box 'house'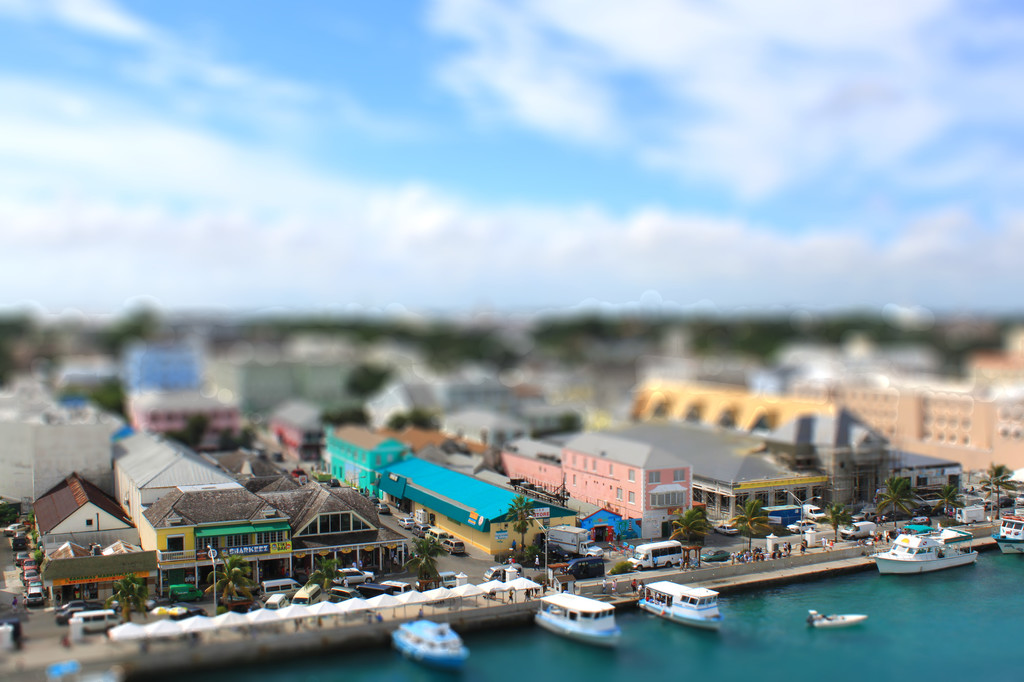
[129,354,235,443]
